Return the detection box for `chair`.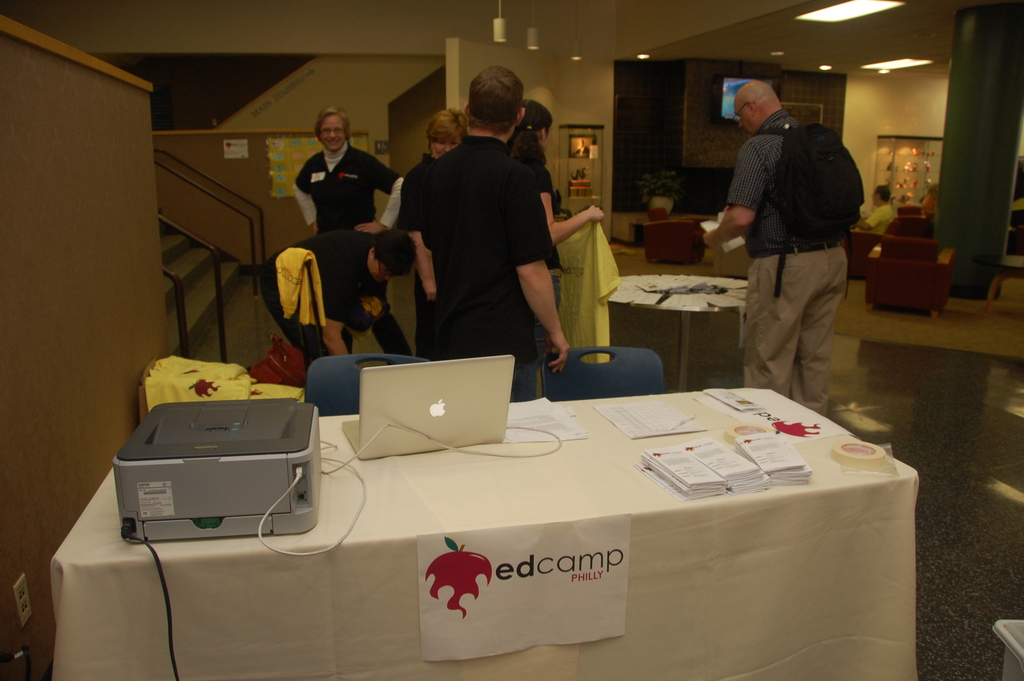
[303,355,429,418].
